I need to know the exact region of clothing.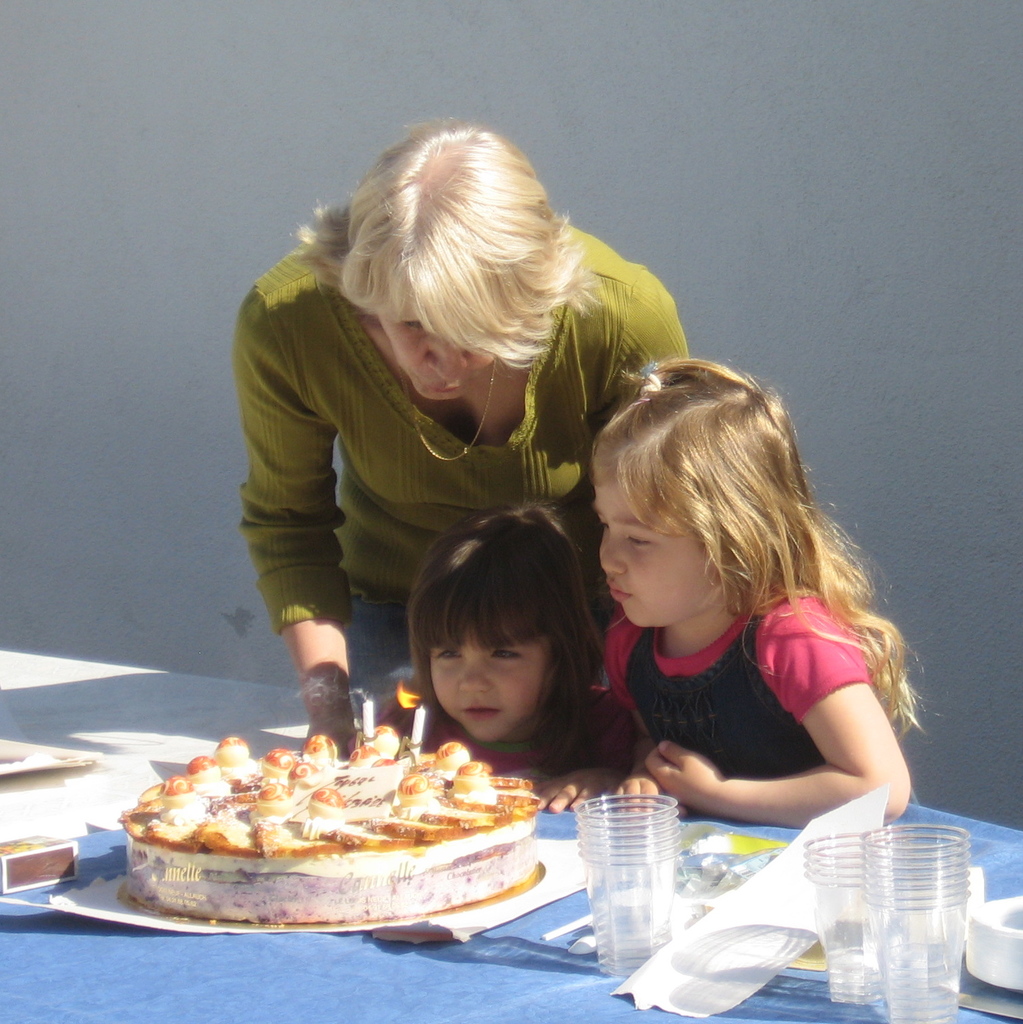
Region: (600,580,864,777).
